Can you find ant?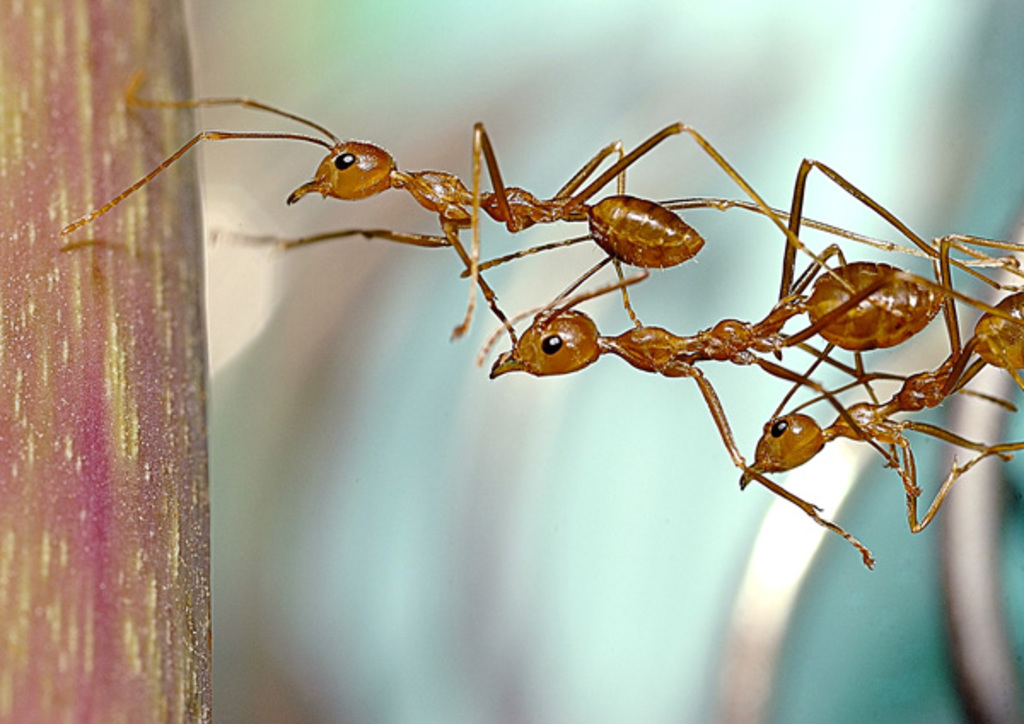
Yes, bounding box: crop(466, 157, 1022, 584).
